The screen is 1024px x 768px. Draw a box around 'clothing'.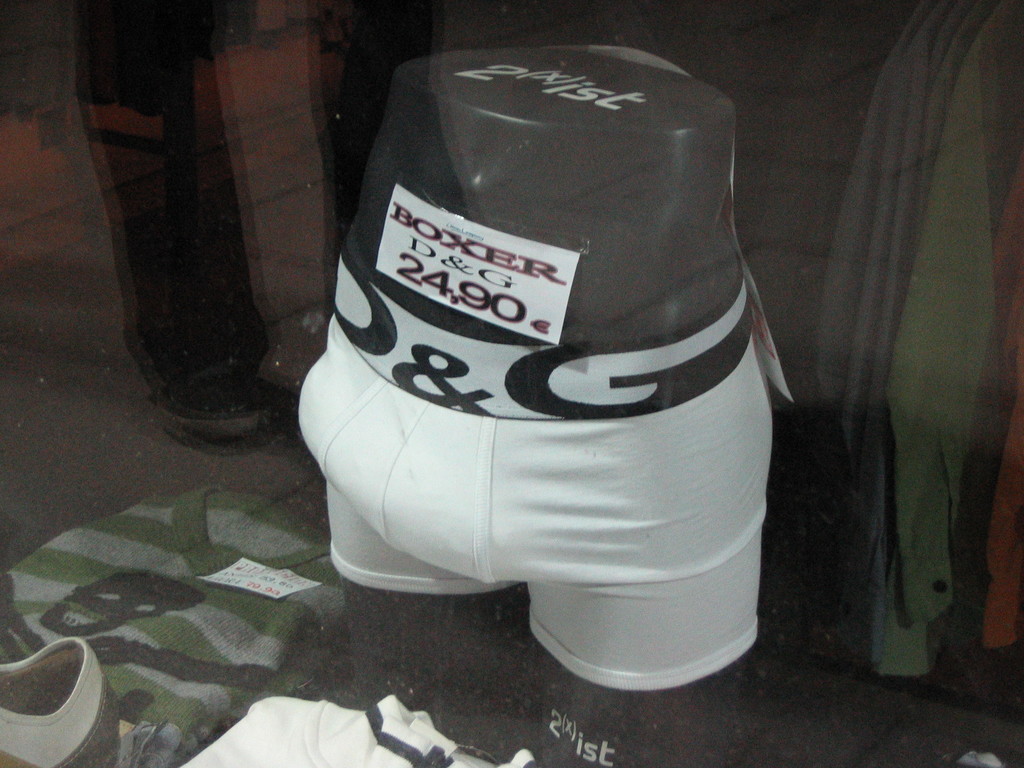
bbox=[77, 0, 431, 401].
